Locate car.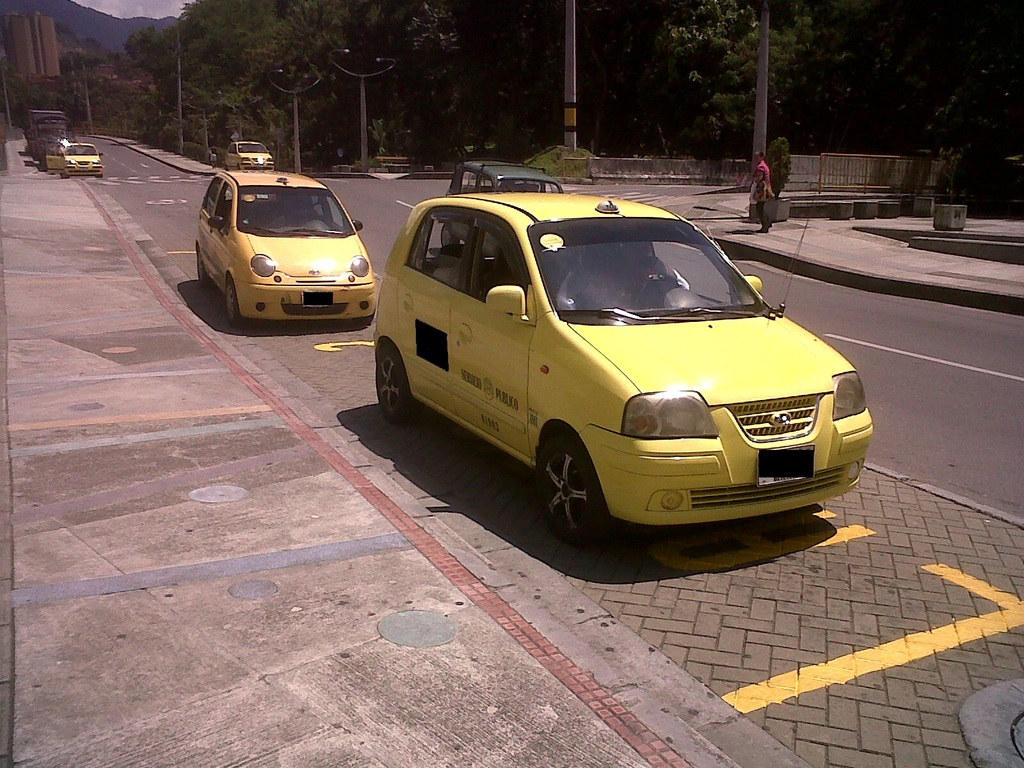
Bounding box: 369, 189, 874, 552.
